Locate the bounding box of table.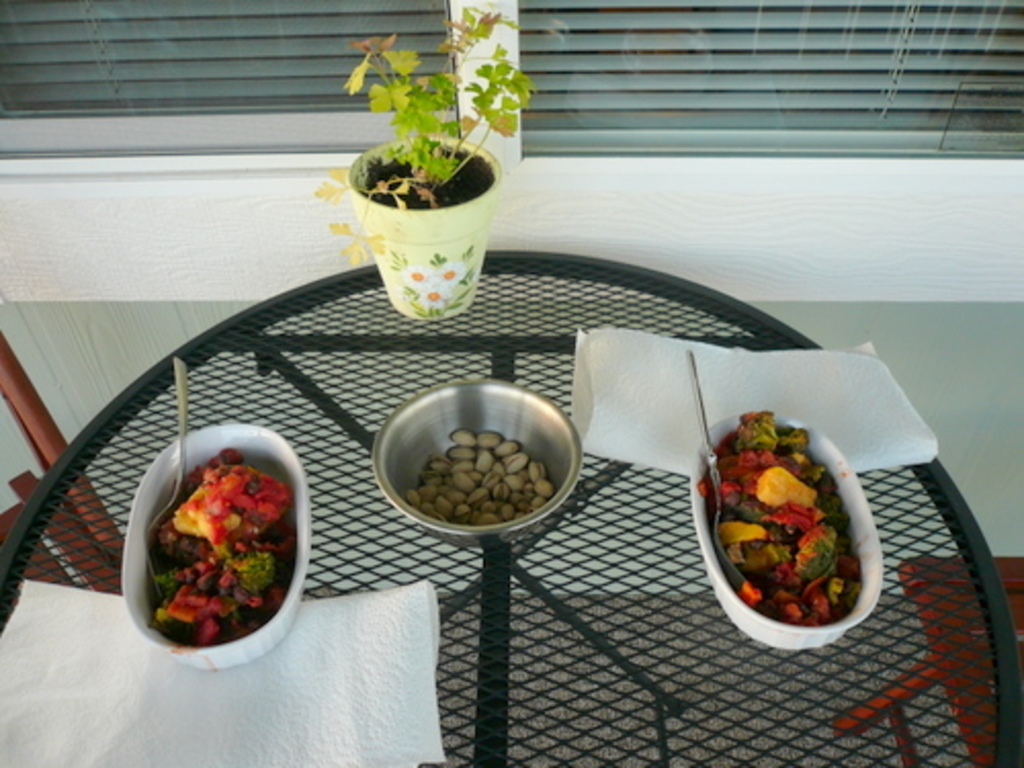
Bounding box: {"left": 0, "top": 248, "right": 1022, "bottom": 766}.
